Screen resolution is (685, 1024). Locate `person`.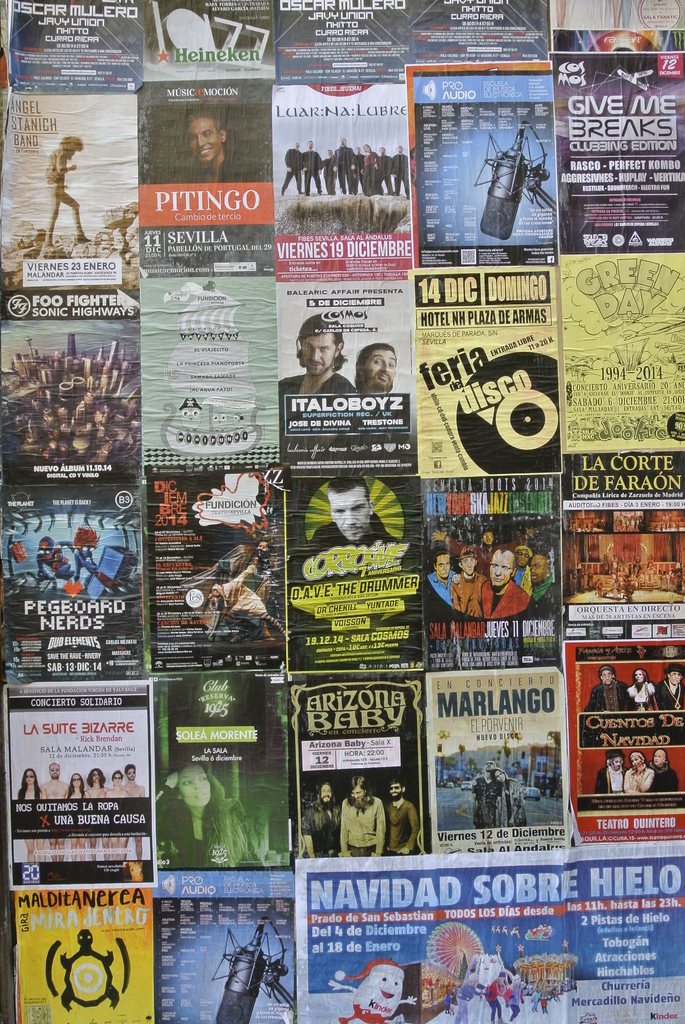
(301, 781, 341, 862).
